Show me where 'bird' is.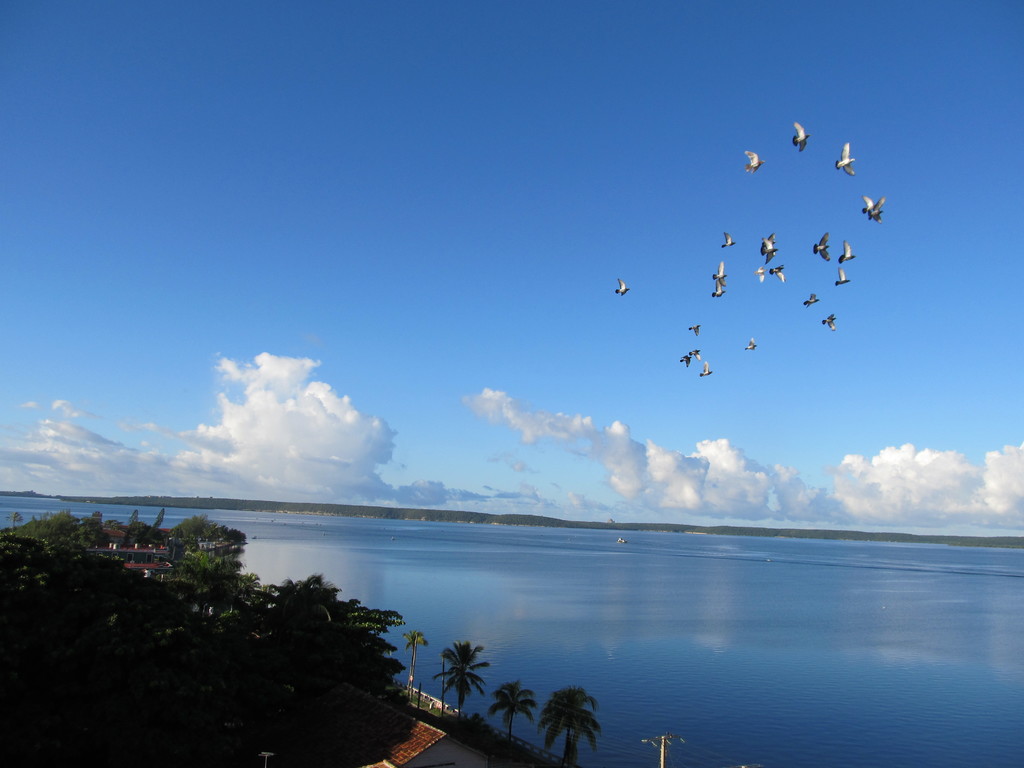
'bird' is at bbox(835, 264, 855, 284).
